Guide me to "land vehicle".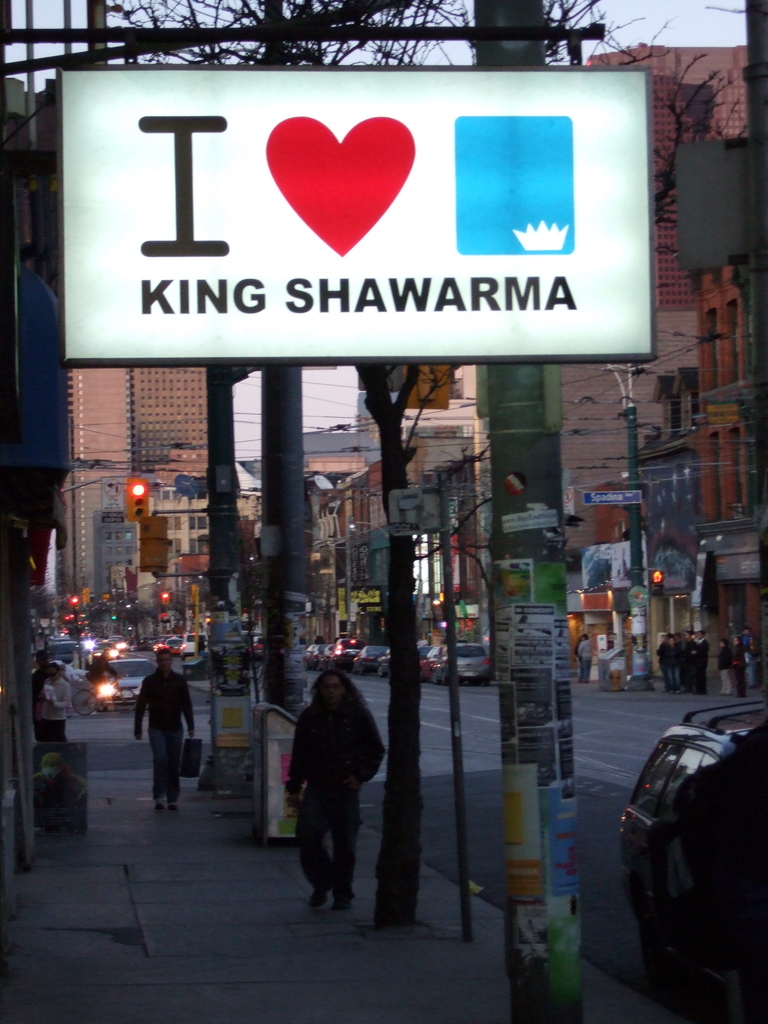
Guidance: 438/644/489/680.
